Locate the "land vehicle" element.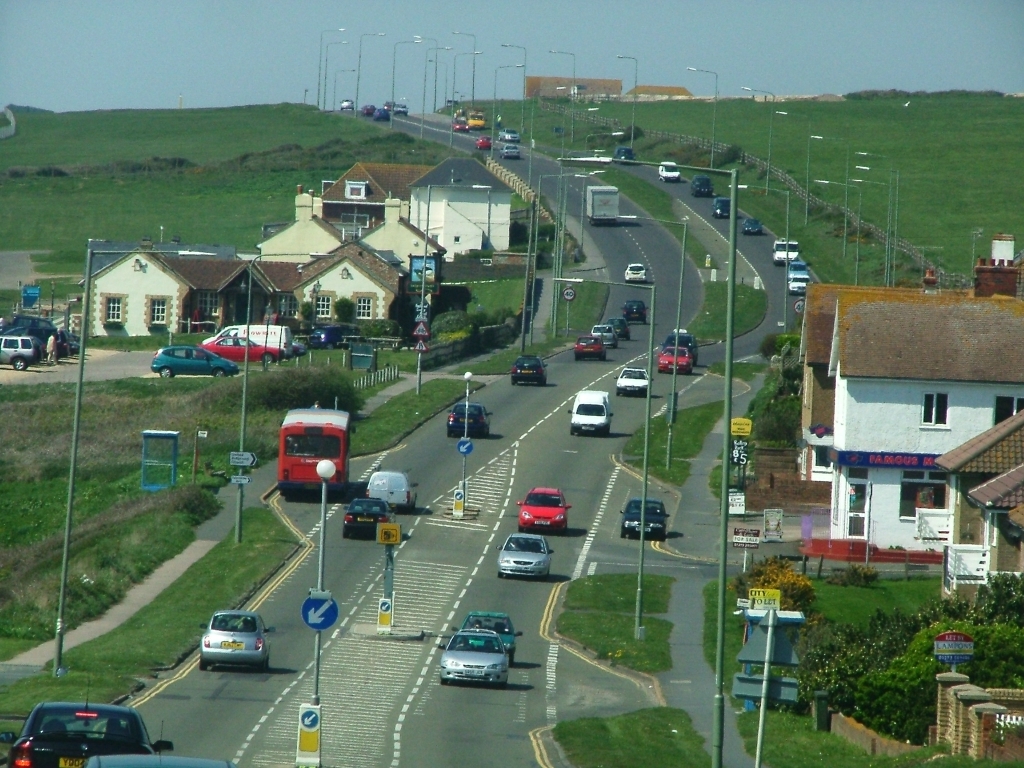
Element bbox: l=659, t=341, r=695, b=376.
